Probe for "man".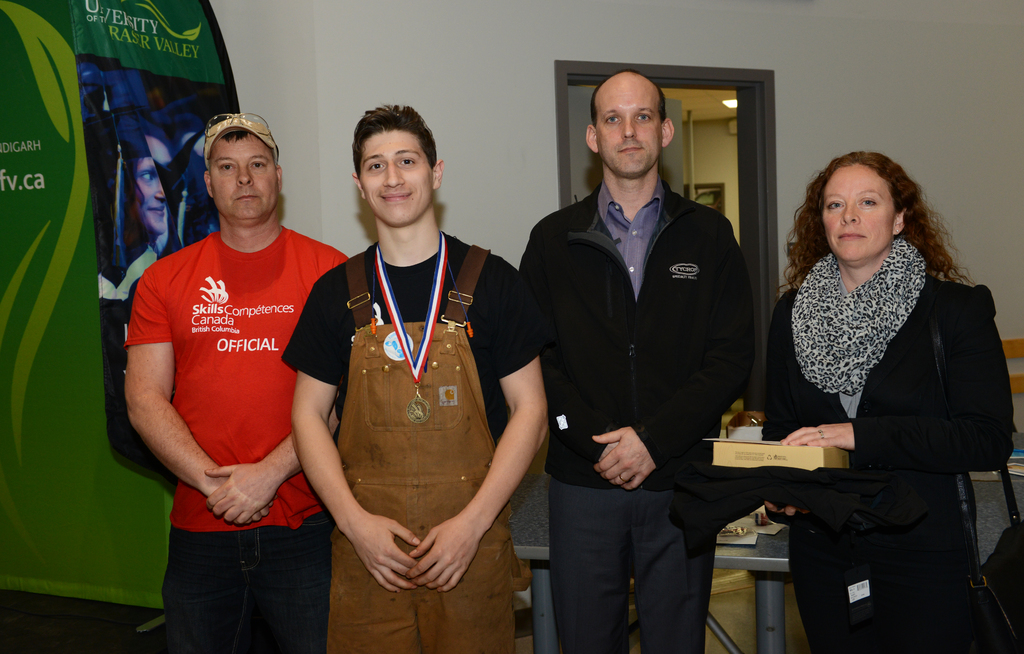
Probe result: box=[514, 71, 756, 653].
